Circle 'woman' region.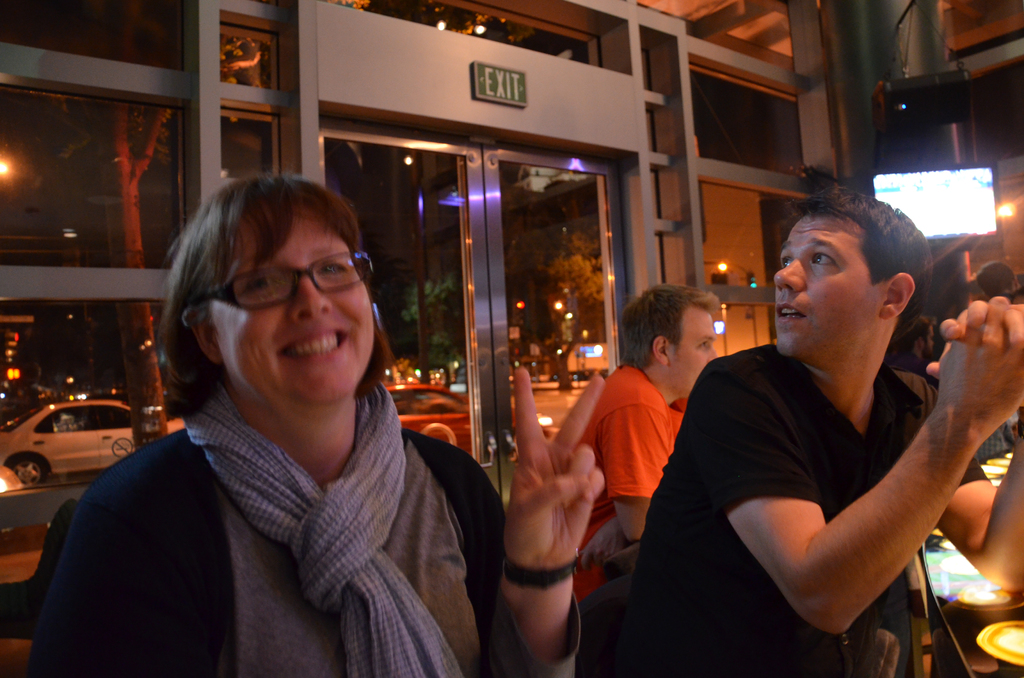
Region: Rect(79, 172, 493, 673).
